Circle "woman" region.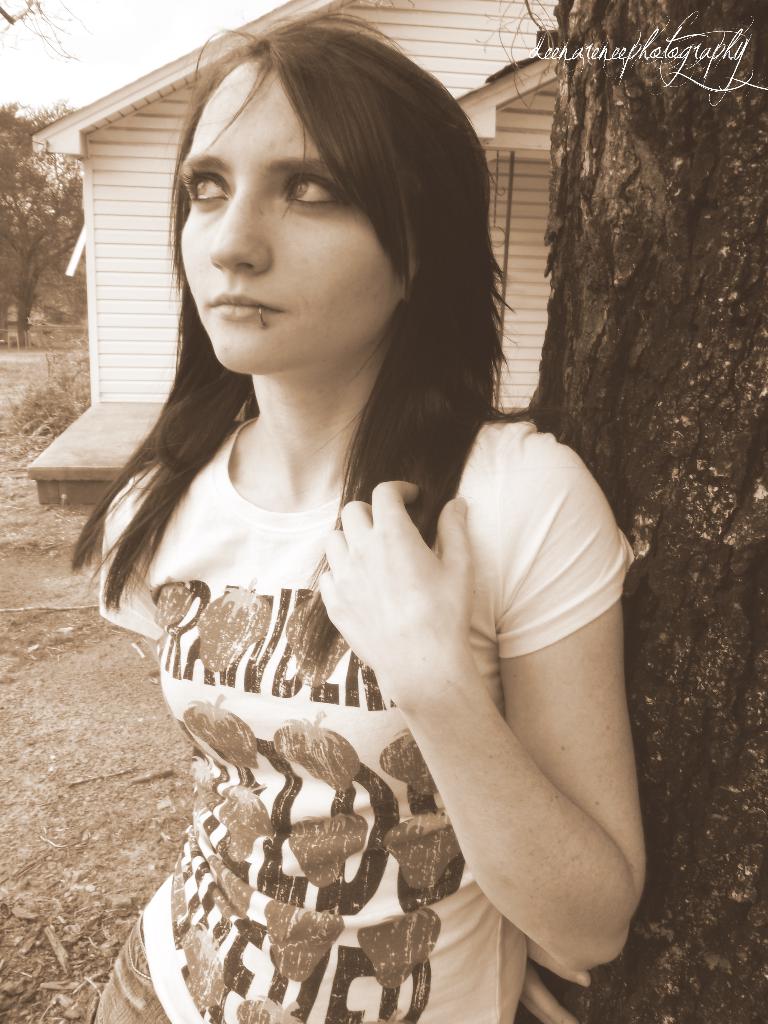
Region: (x1=84, y1=20, x2=625, y2=1023).
